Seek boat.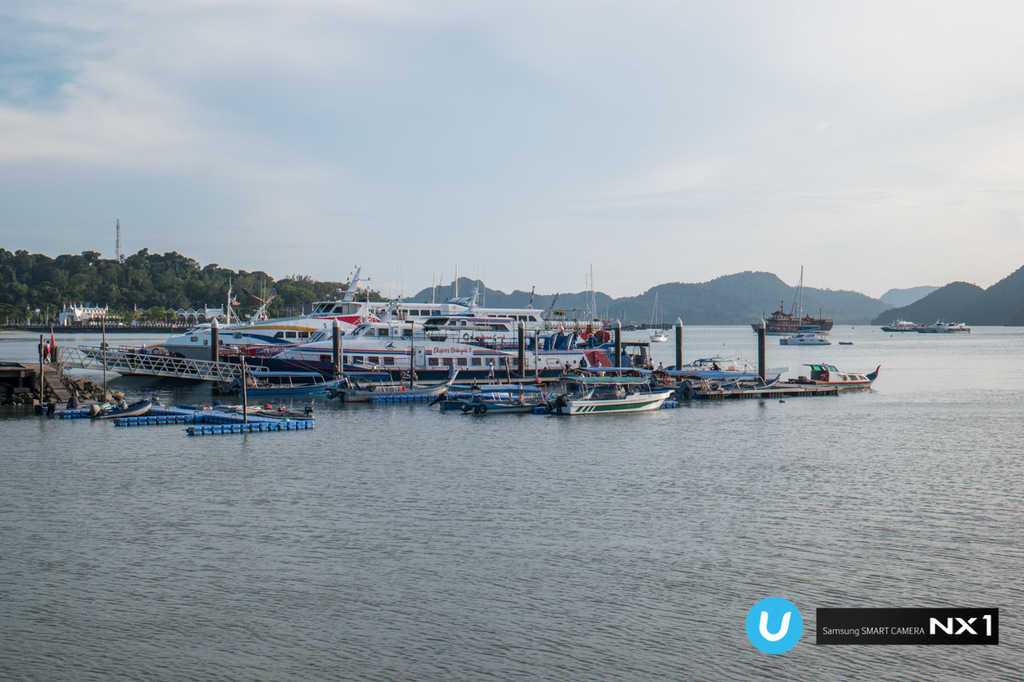
BBox(257, 403, 314, 418).
